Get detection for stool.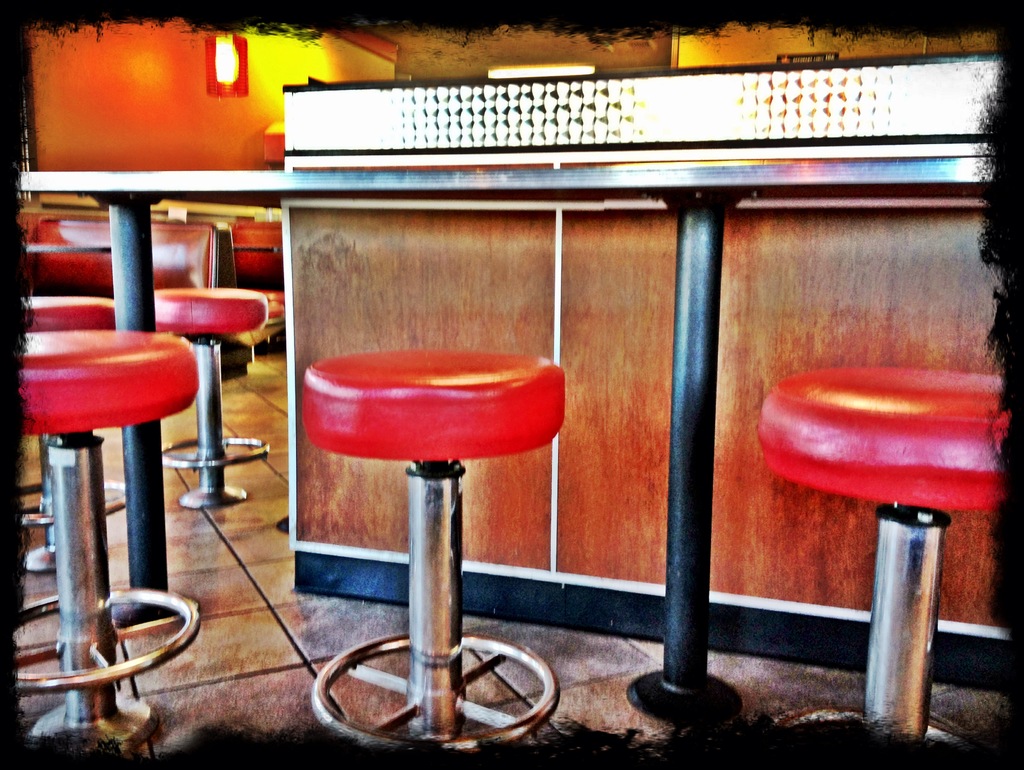
Detection: [16,326,202,755].
